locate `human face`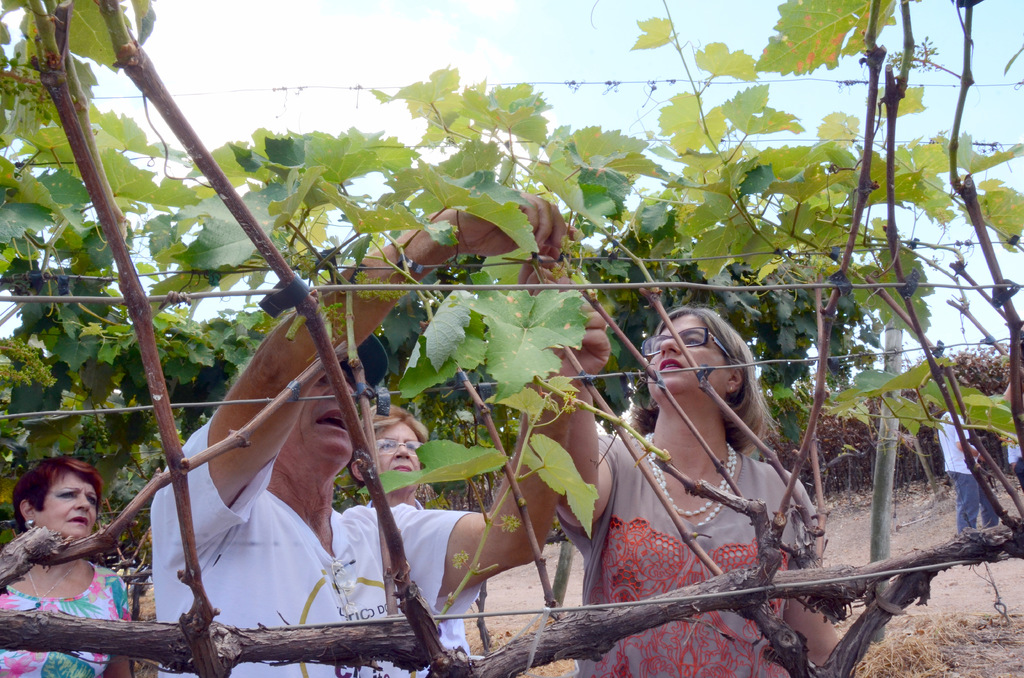
bbox=(643, 311, 726, 397)
